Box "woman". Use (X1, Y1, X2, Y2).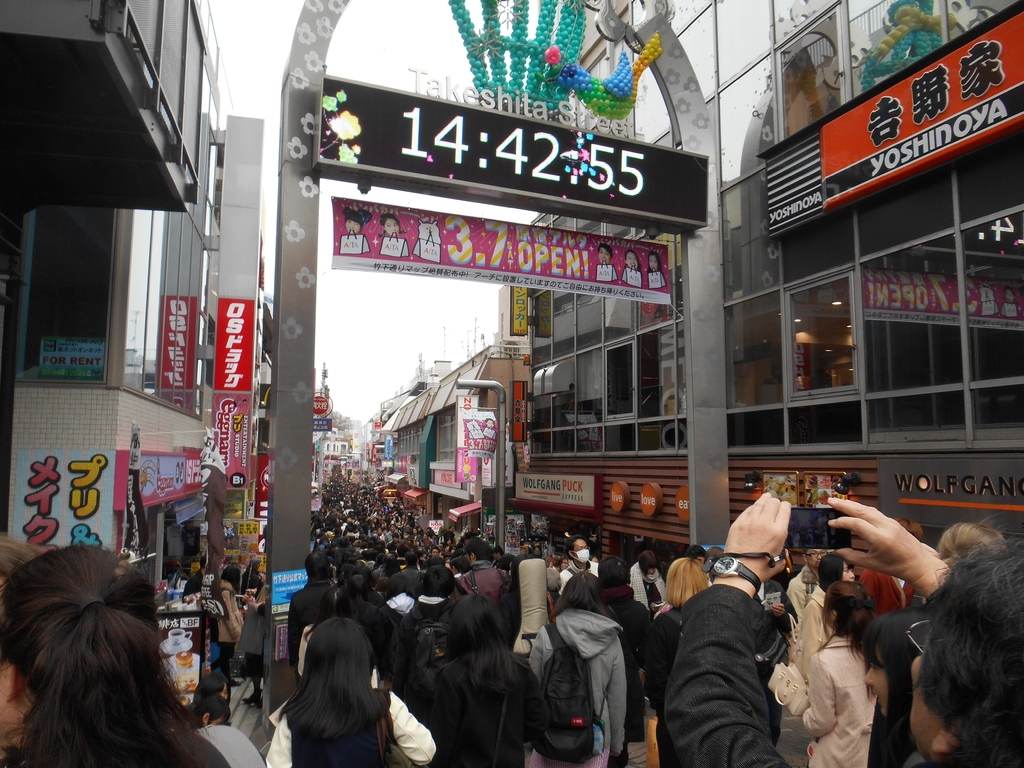
(236, 558, 270, 703).
